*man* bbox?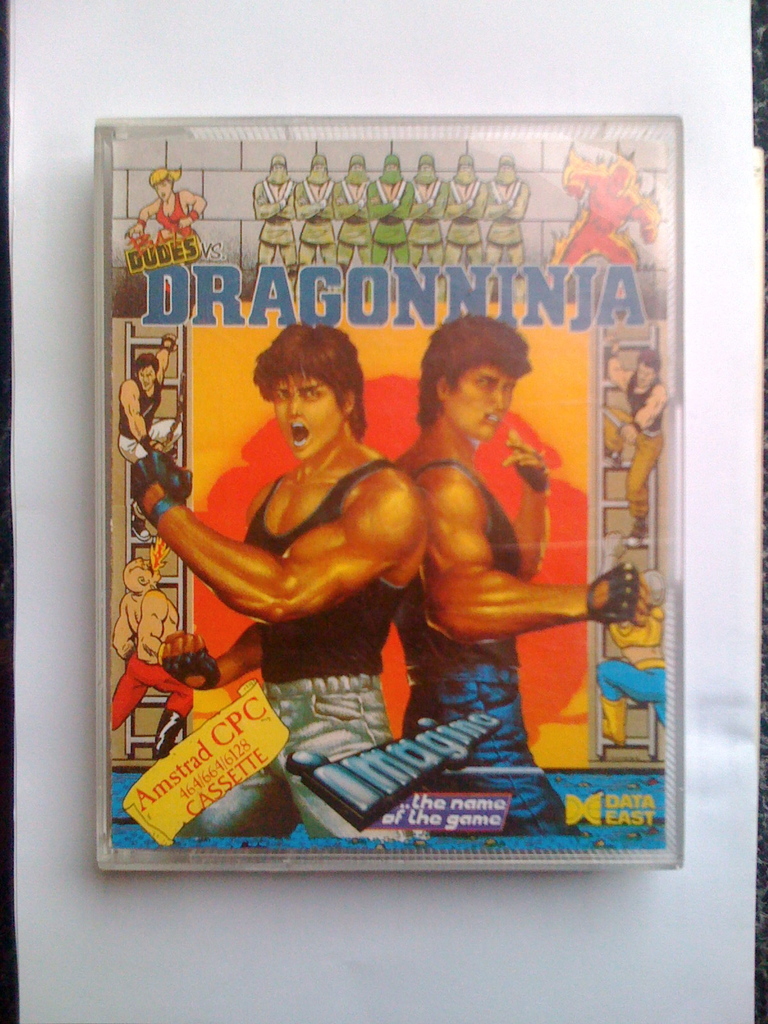
(596,570,668,745)
